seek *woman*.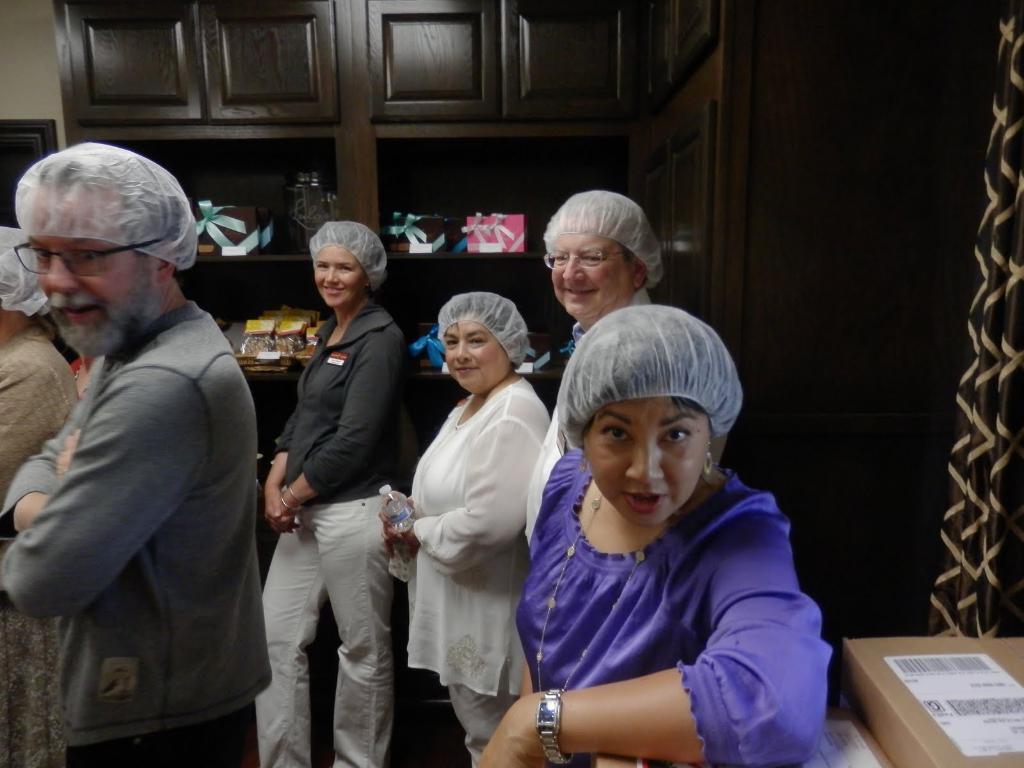
[245, 220, 418, 767].
